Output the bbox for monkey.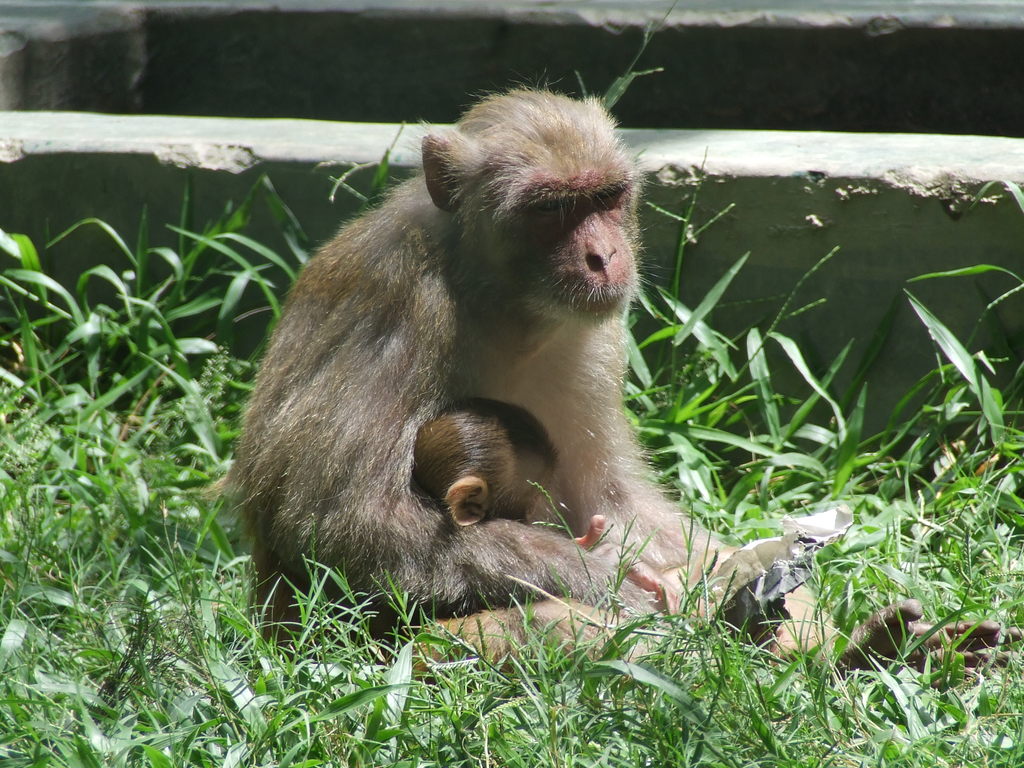
(left=419, top=404, right=666, bottom=595).
